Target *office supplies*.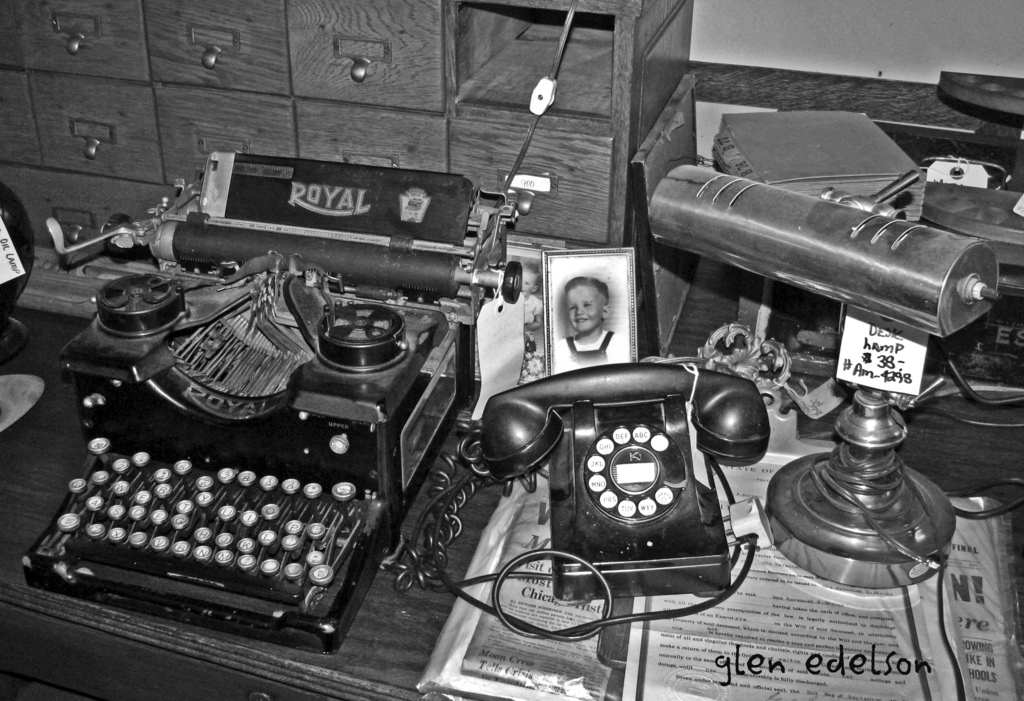
Target region: (920,179,1023,261).
